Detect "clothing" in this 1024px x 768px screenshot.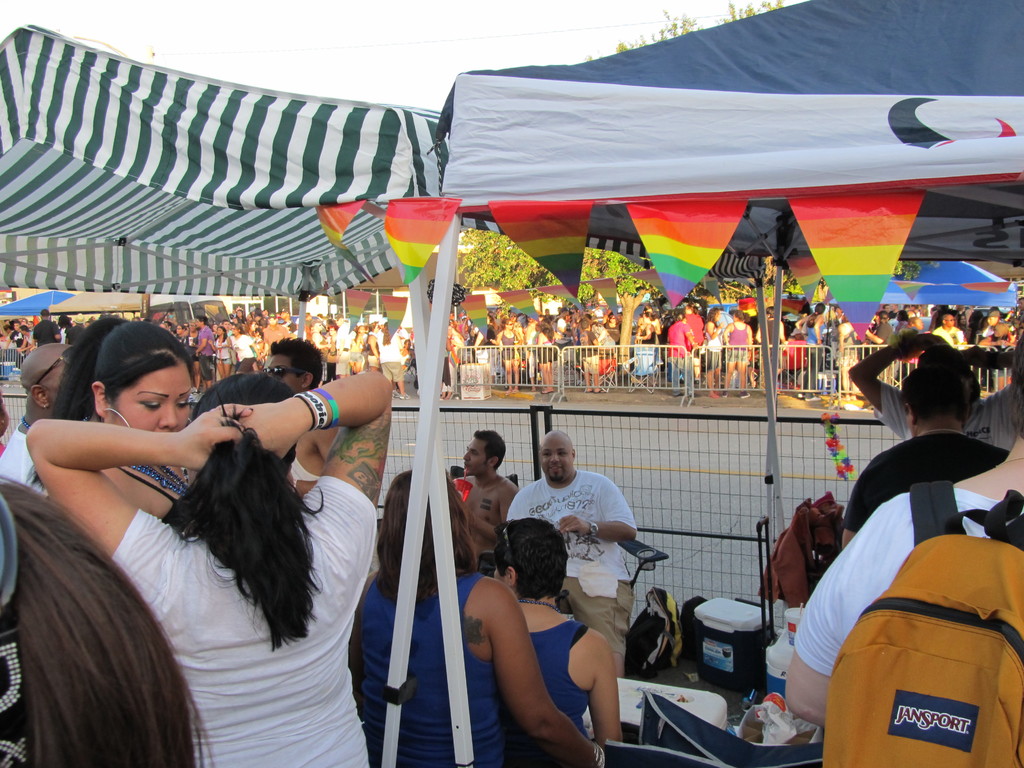
Detection: box=[232, 328, 259, 375].
